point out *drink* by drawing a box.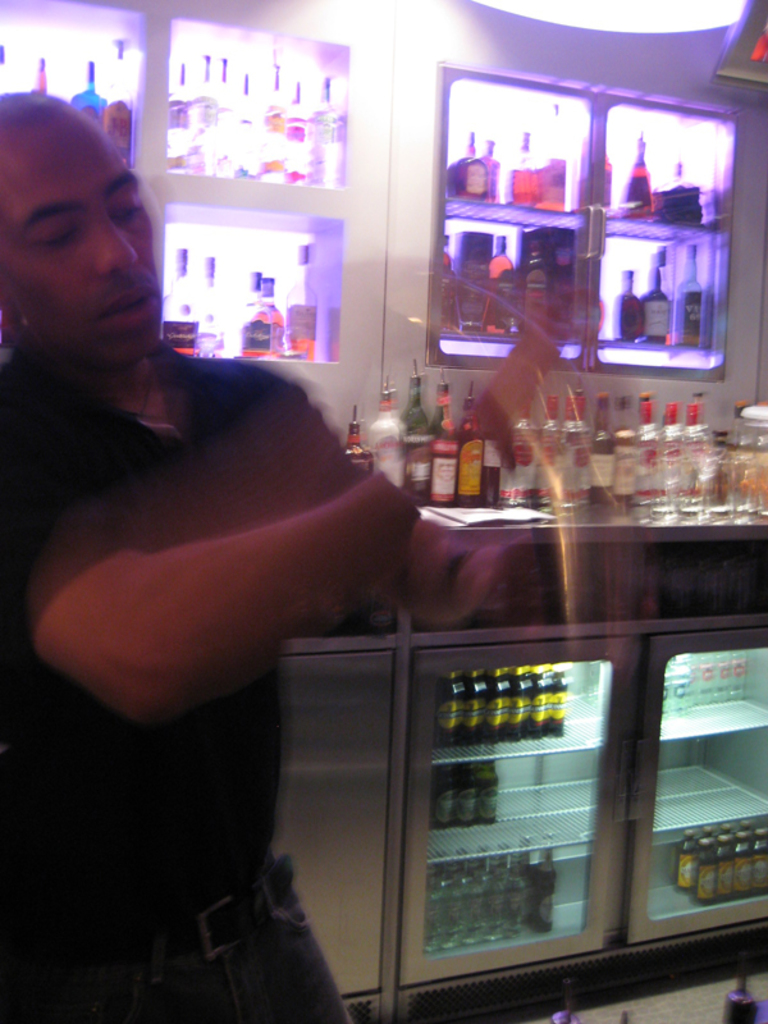
{"x1": 621, "y1": 129, "x2": 654, "y2": 219}.
